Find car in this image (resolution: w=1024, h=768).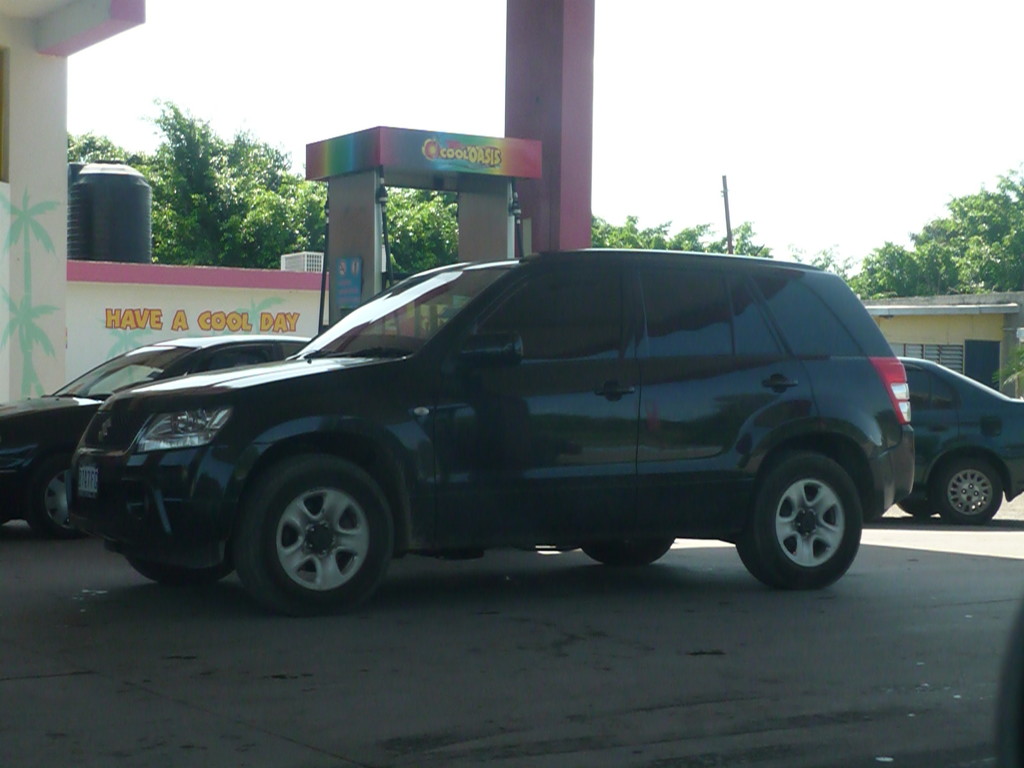
bbox=[895, 357, 1023, 527].
